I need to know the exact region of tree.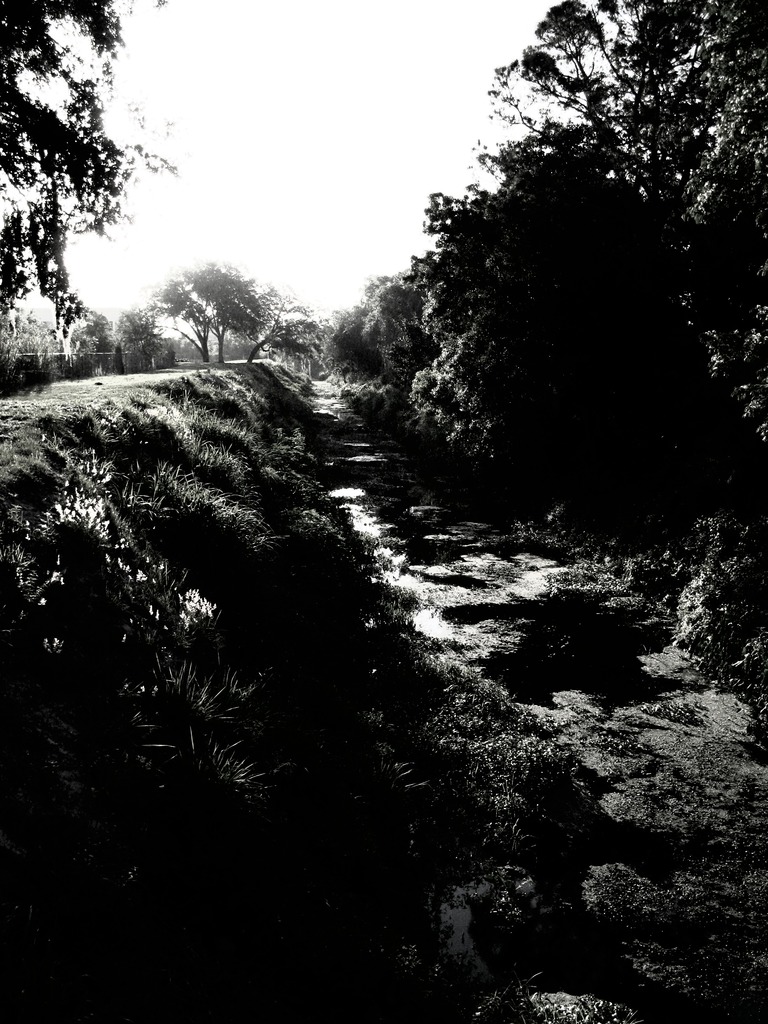
Region: box(350, 273, 436, 385).
